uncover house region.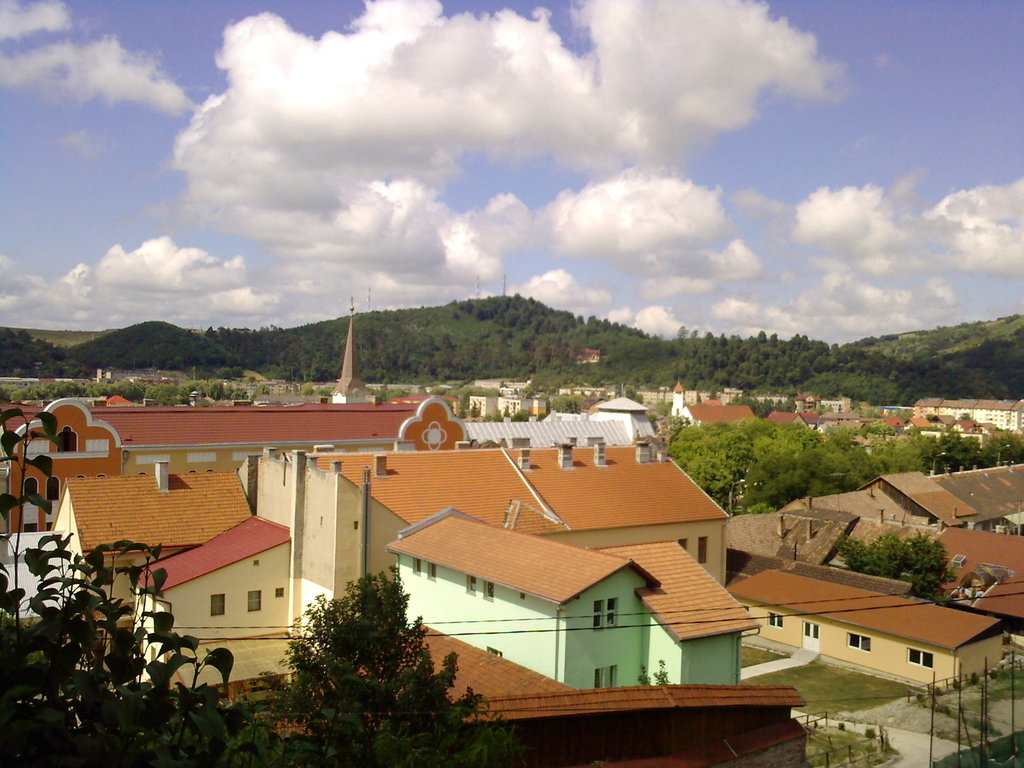
Uncovered: pyautogui.locateOnScreen(602, 540, 760, 680).
